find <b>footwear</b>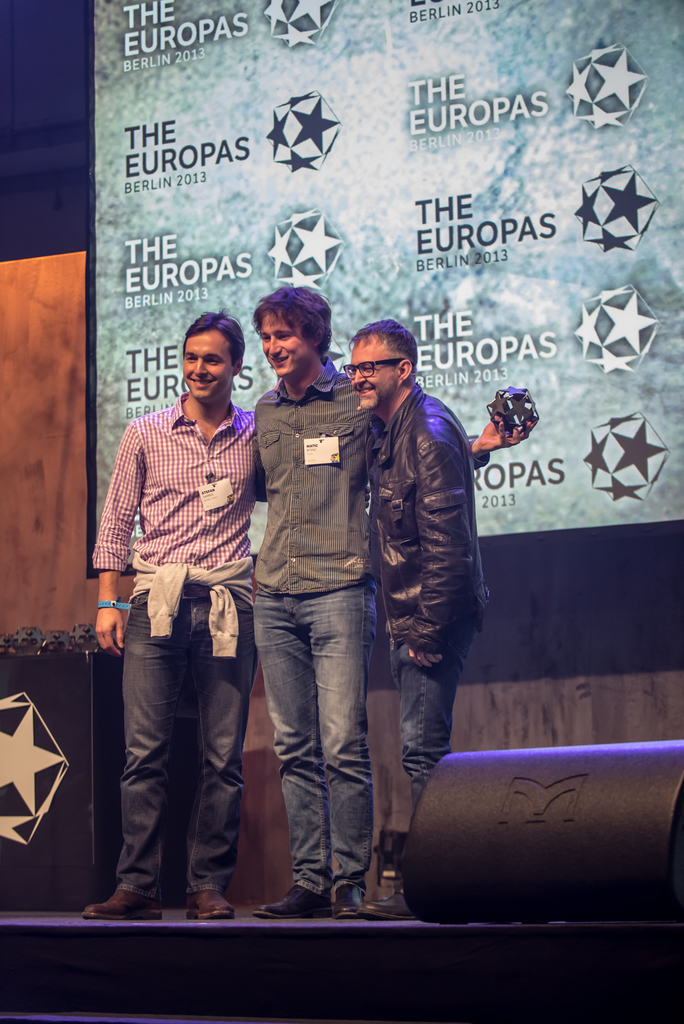
bbox=(370, 892, 416, 923)
